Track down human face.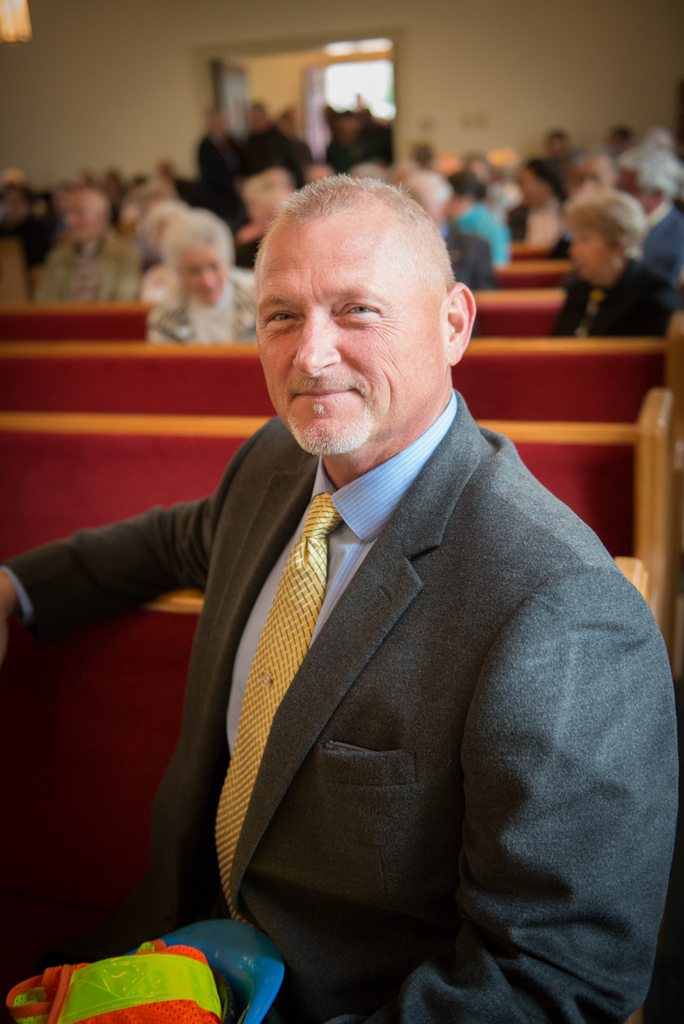
Tracked to 336:118:360:137.
